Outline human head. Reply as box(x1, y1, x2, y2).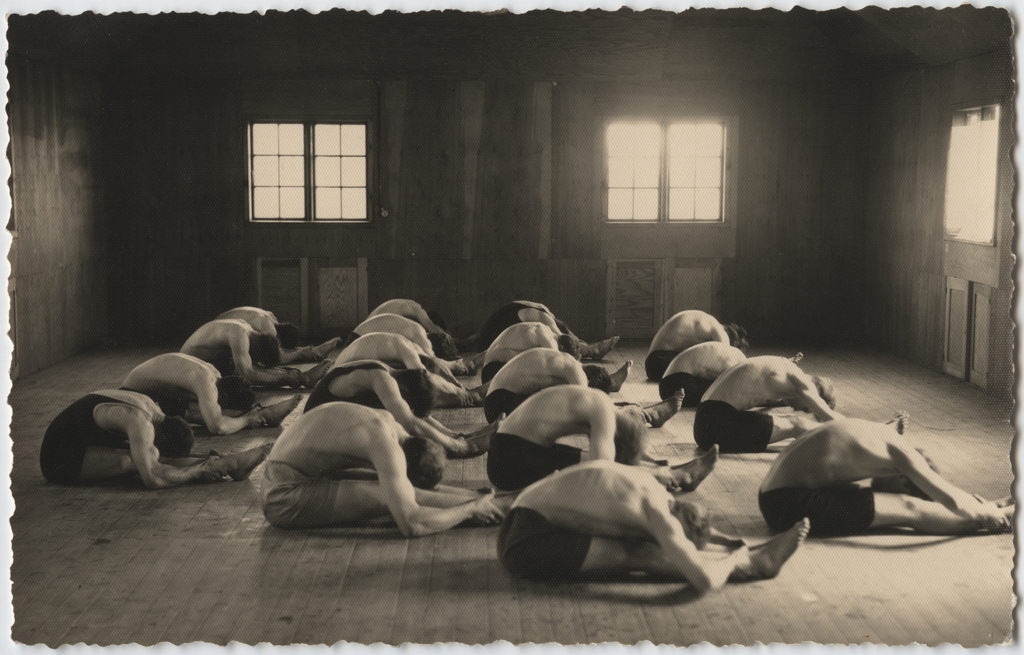
box(218, 373, 253, 409).
